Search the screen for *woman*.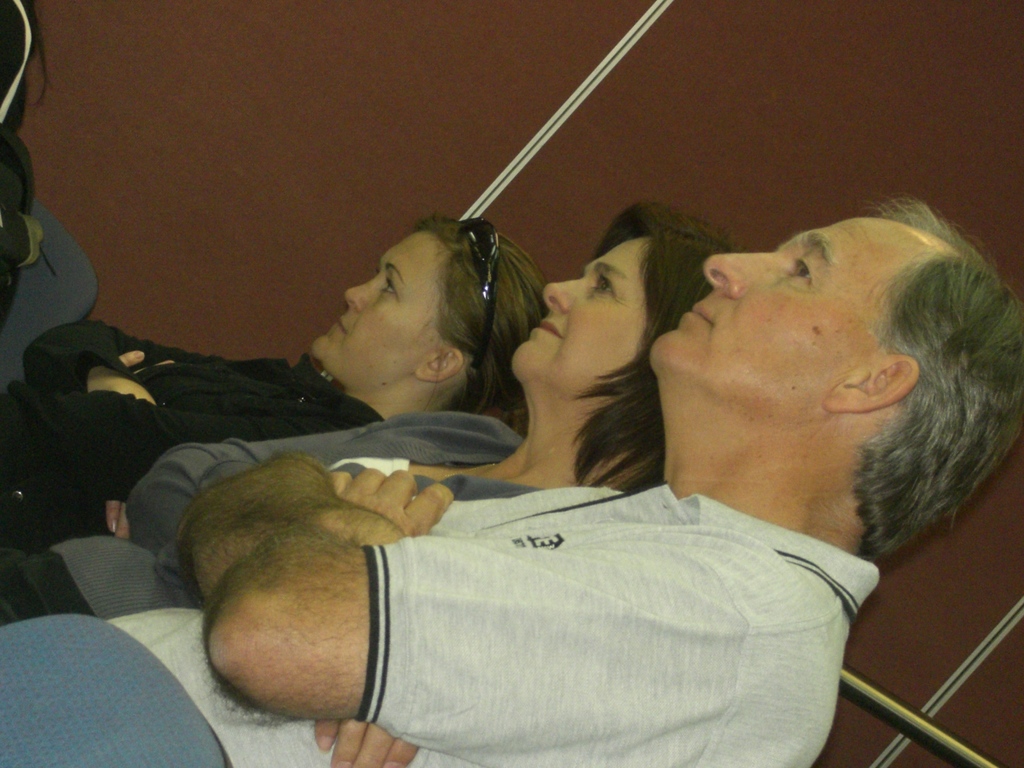
Found at (1,217,548,546).
